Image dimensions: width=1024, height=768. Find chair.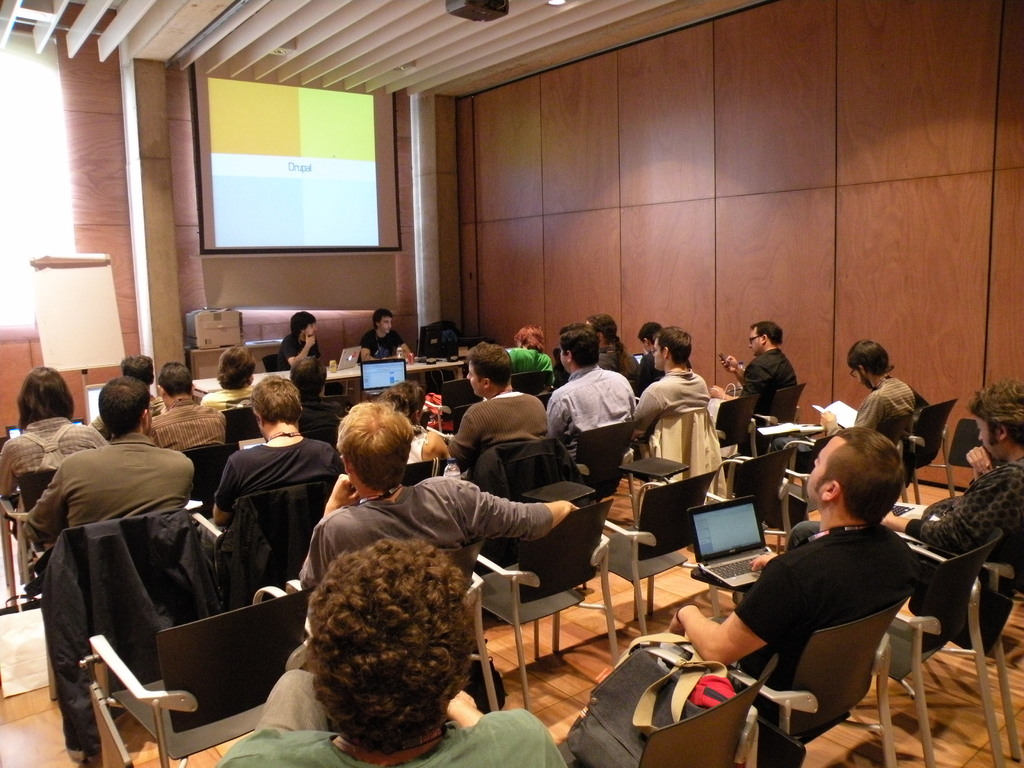
(x1=225, y1=404, x2=260, y2=452).
